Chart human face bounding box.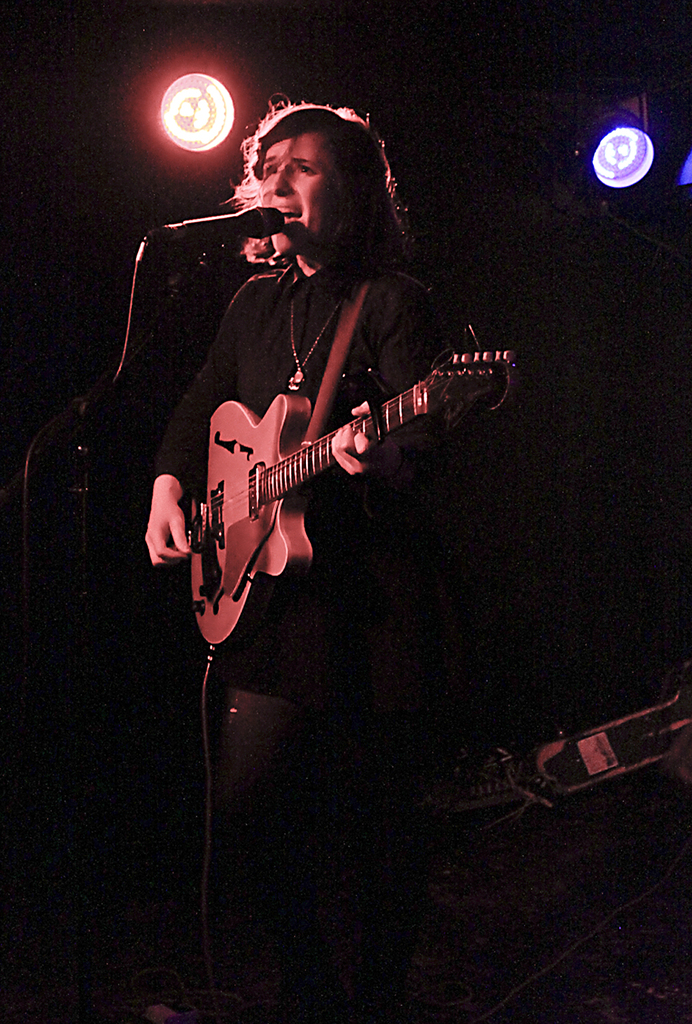
Charted: bbox=[261, 126, 331, 255].
